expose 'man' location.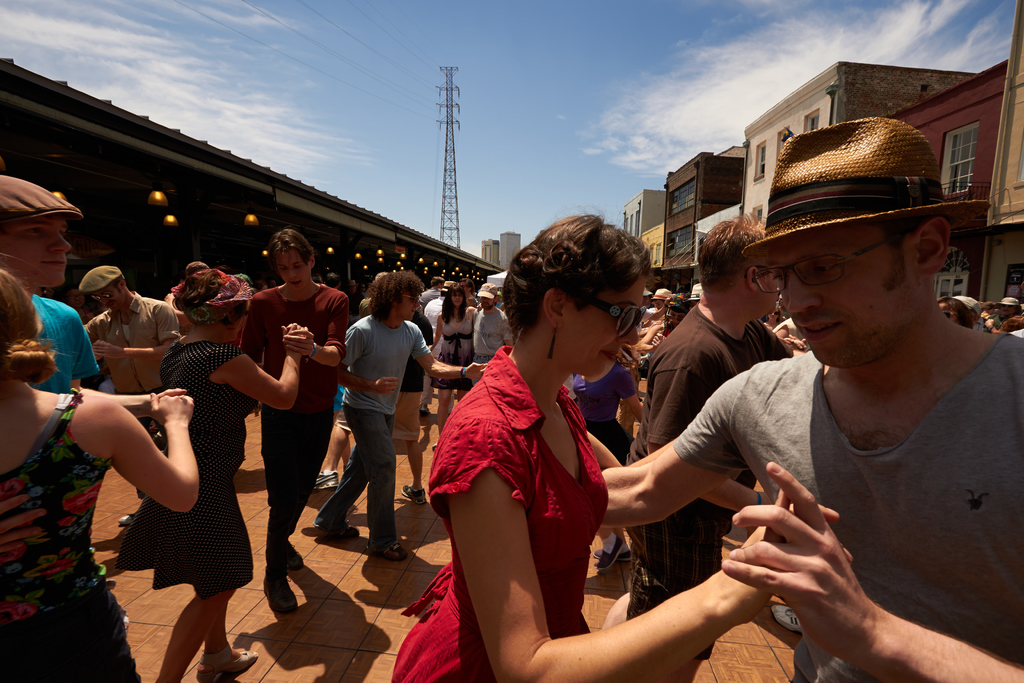
Exposed at <box>417,276,441,308</box>.
